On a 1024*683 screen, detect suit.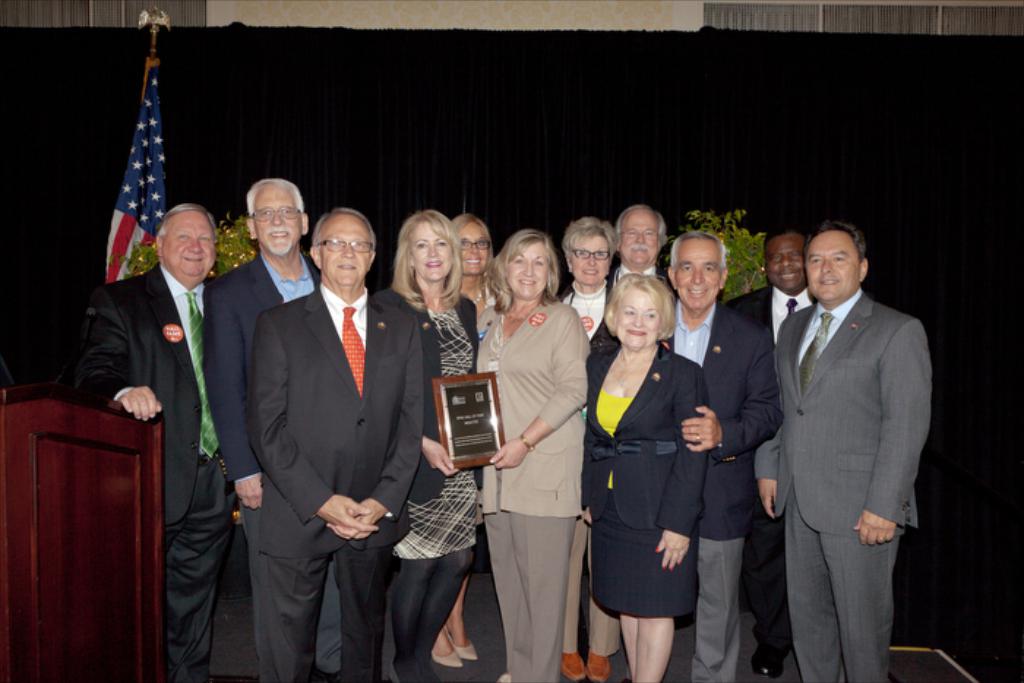
select_region(657, 298, 781, 682).
